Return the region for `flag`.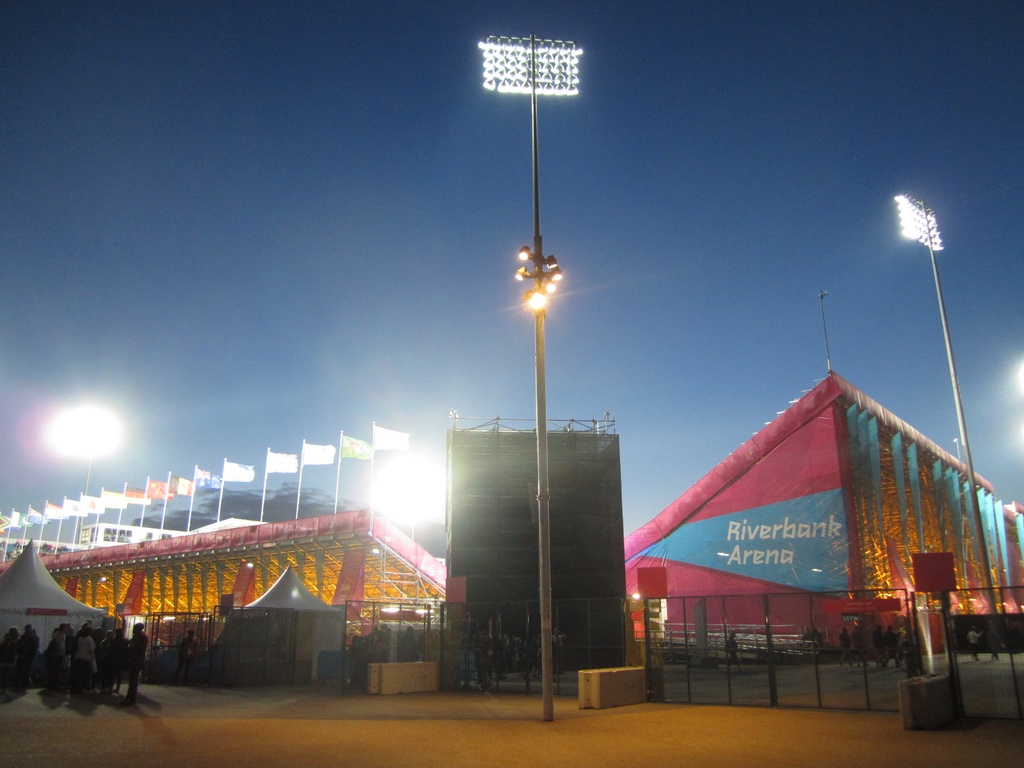
box=[123, 487, 156, 506].
